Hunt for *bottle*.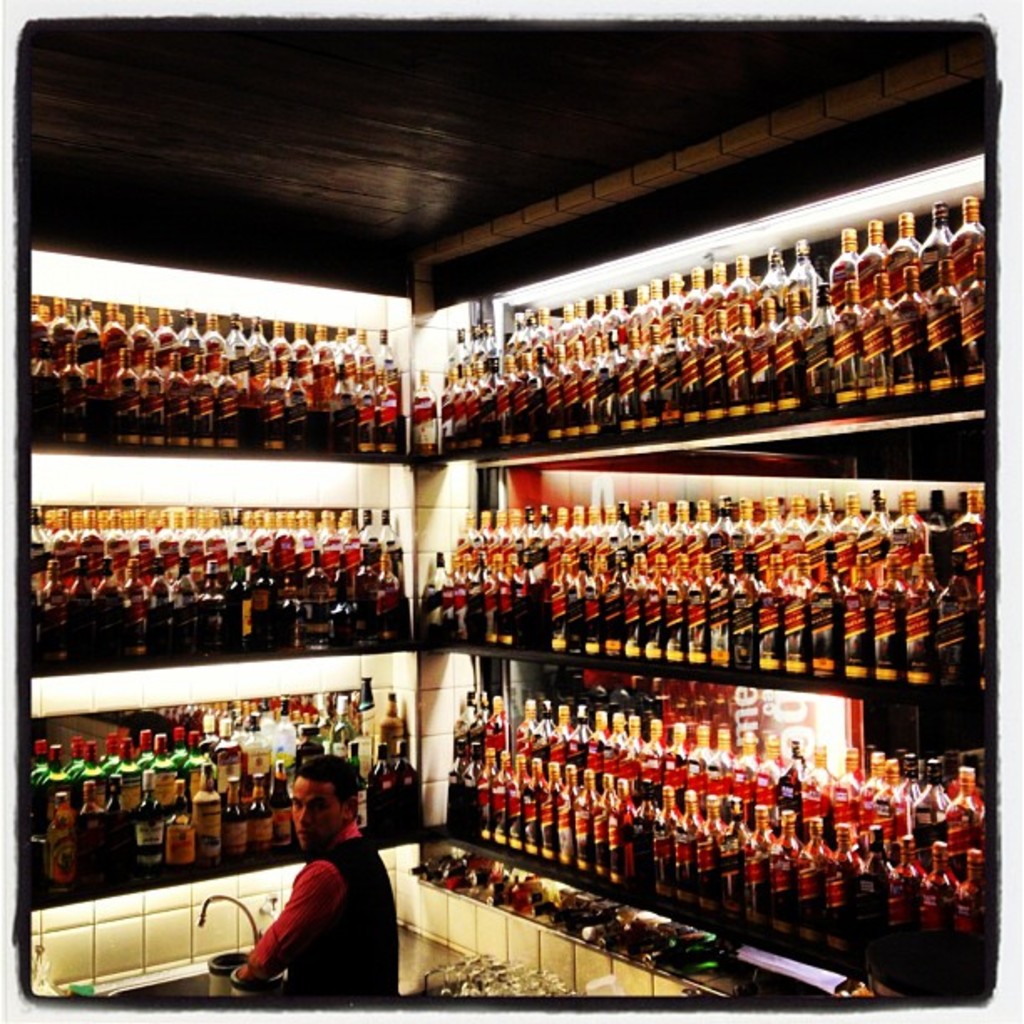
Hunted down at 457,517,482,561.
